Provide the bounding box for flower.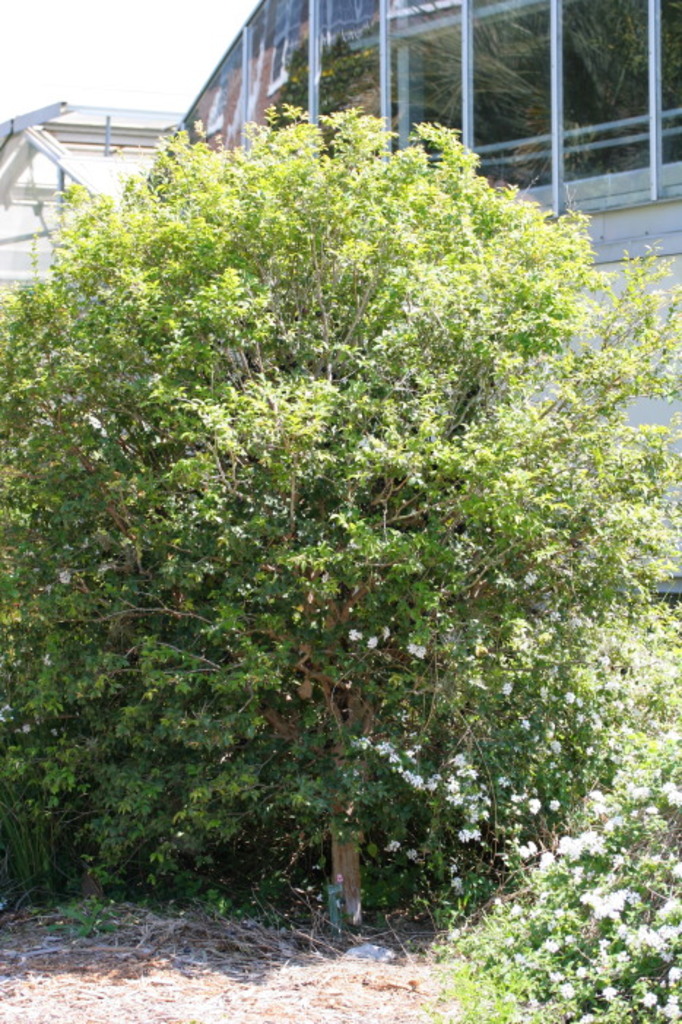
0 700 9 723.
